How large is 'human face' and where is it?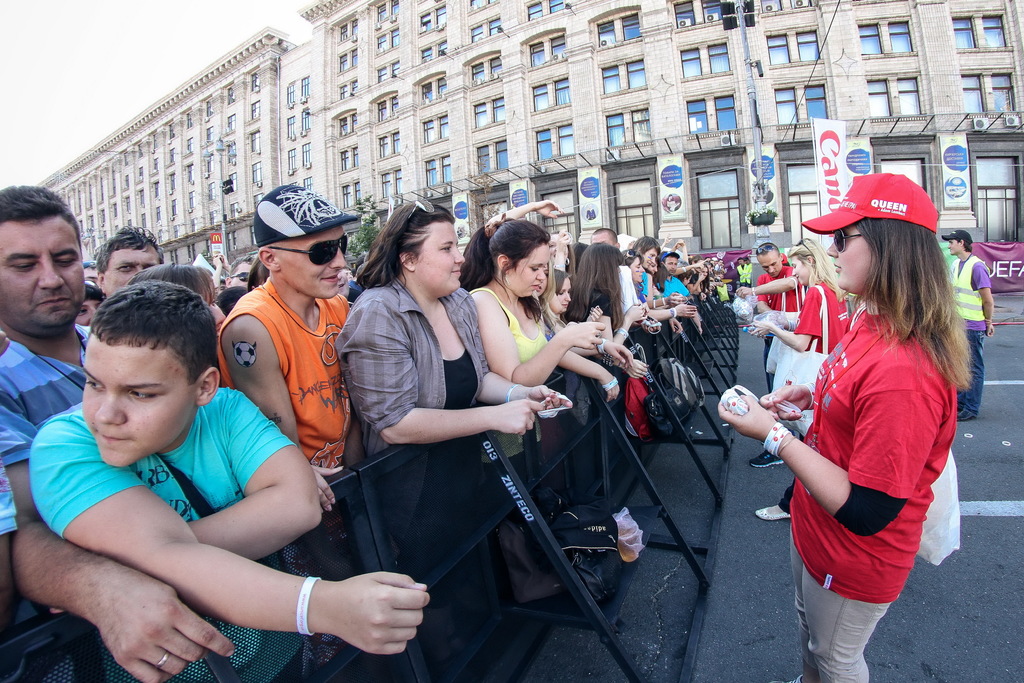
Bounding box: pyautogui.locateOnScreen(640, 248, 657, 265).
